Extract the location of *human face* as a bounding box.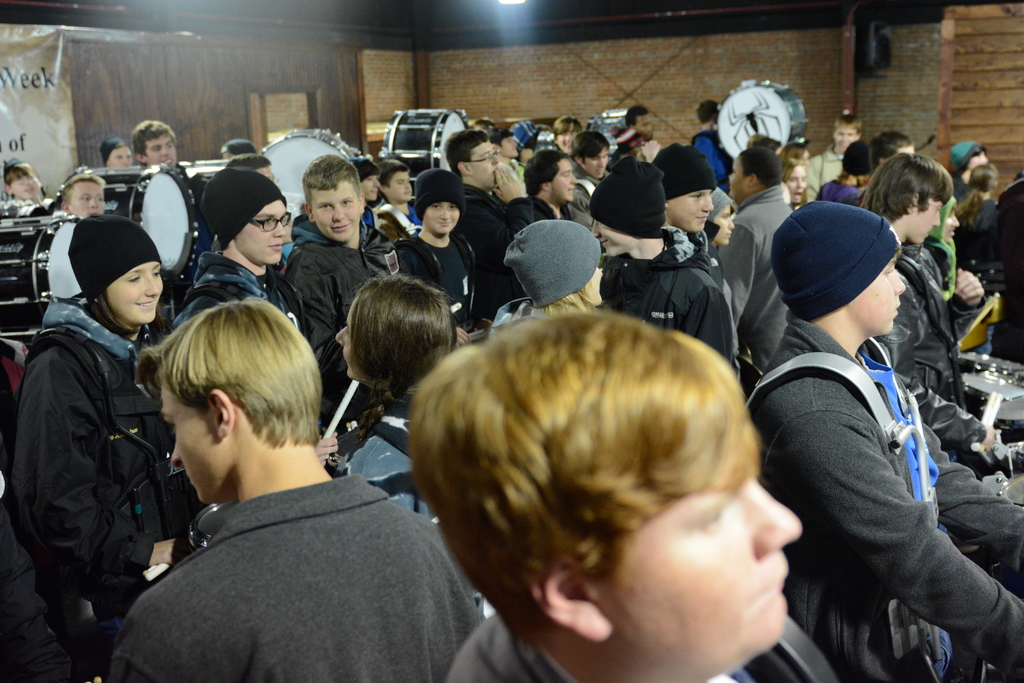
bbox(787, 161, 806, 205).
